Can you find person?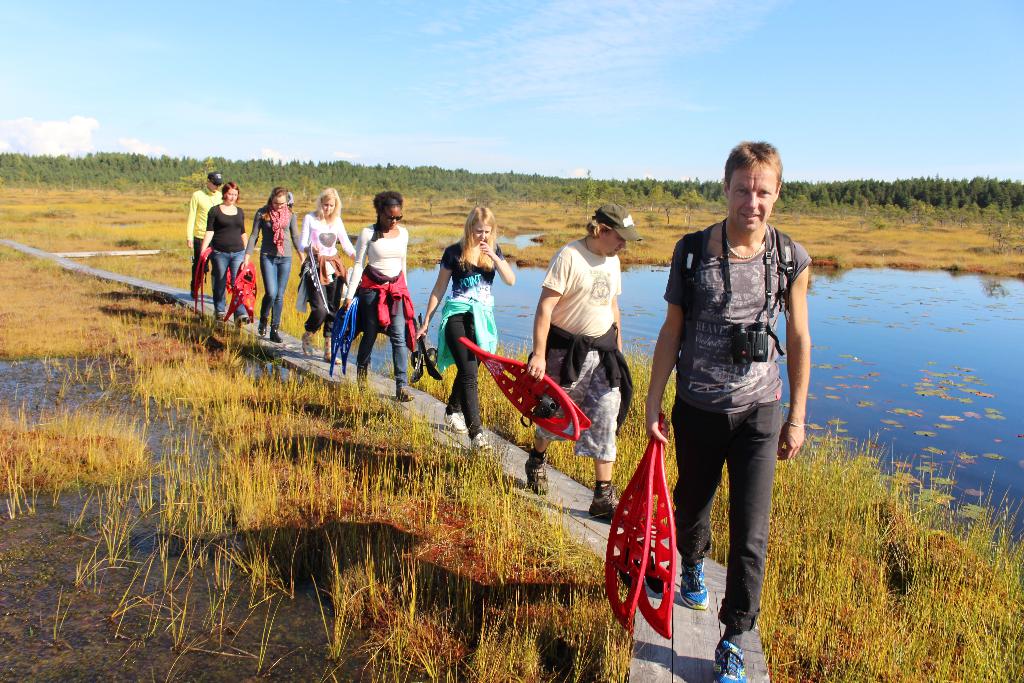
Yes, bounding box: select_region(515, 210, 614, 523).
